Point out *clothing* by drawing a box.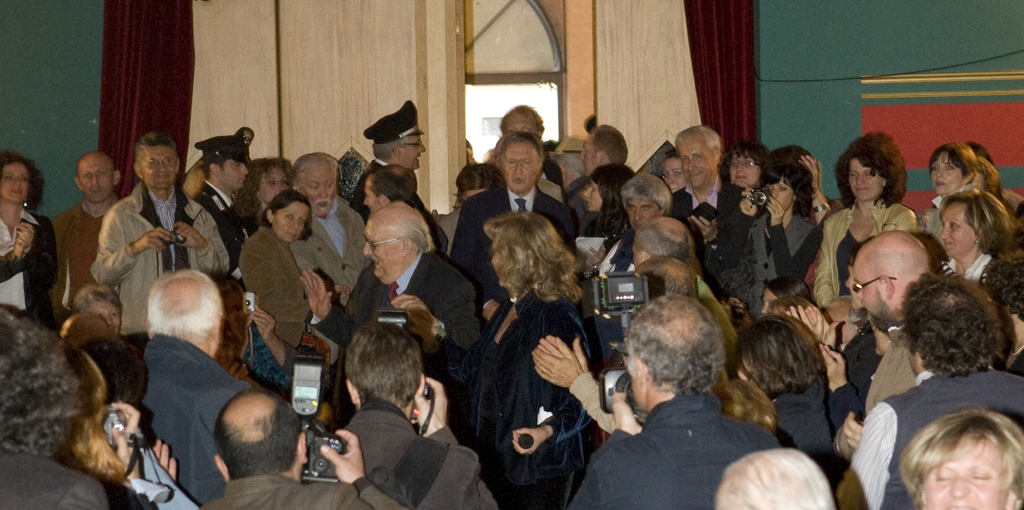
BBox(202, 465, 398, 509).
